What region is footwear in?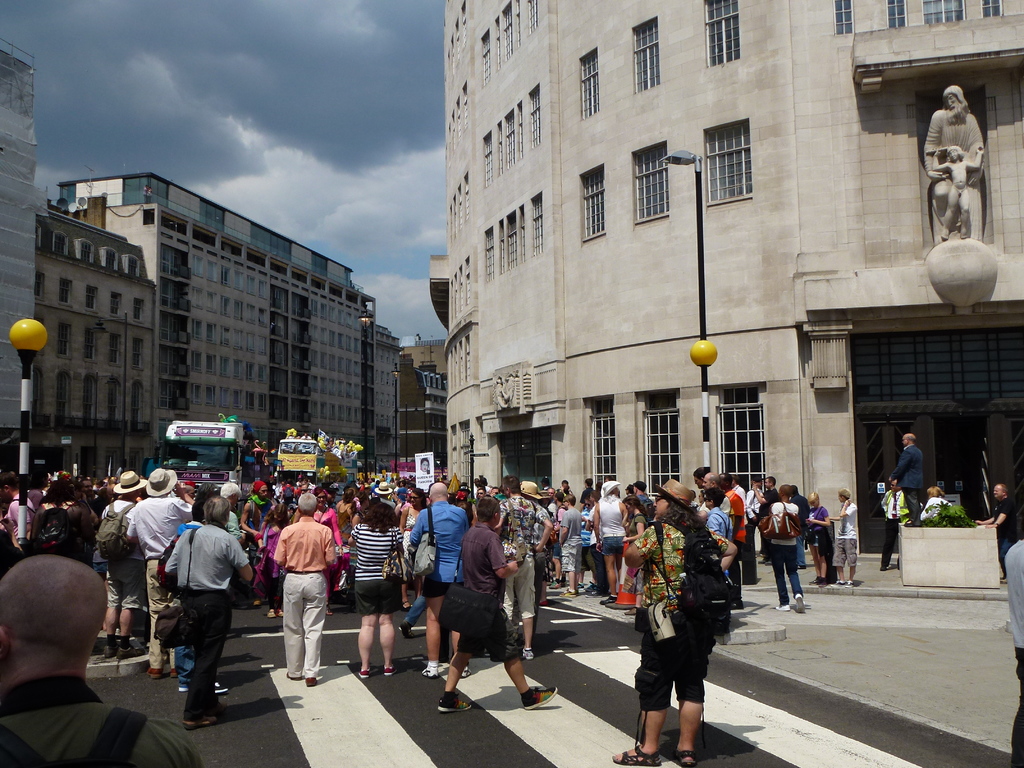
880 566 885 570.
